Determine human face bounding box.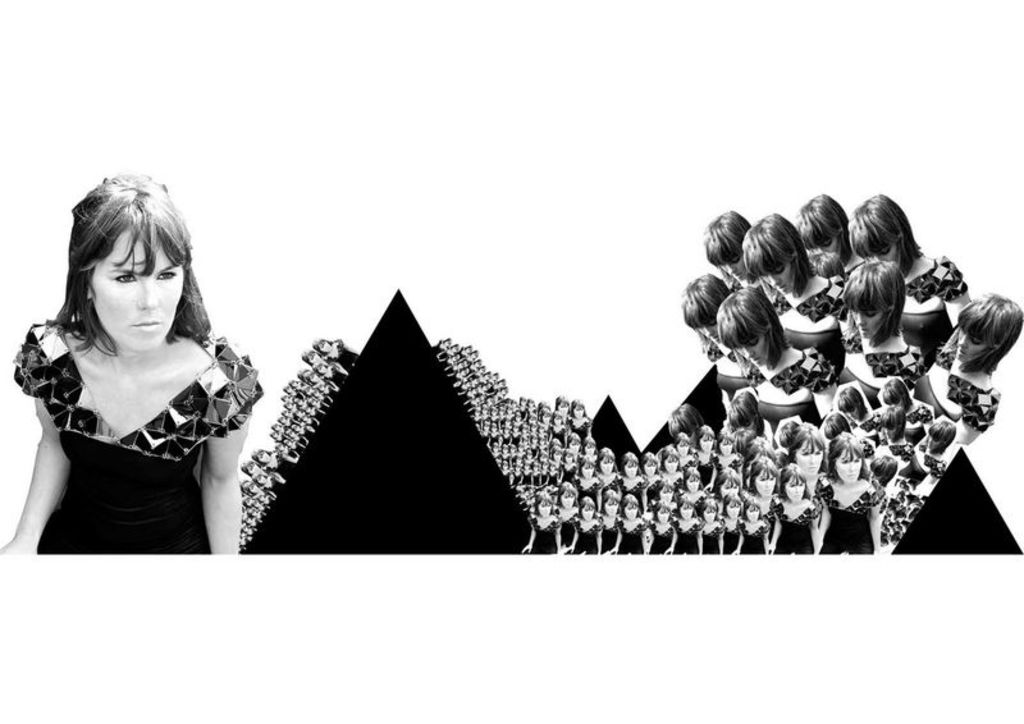
Determined: box(573, 405, 581, 418).
